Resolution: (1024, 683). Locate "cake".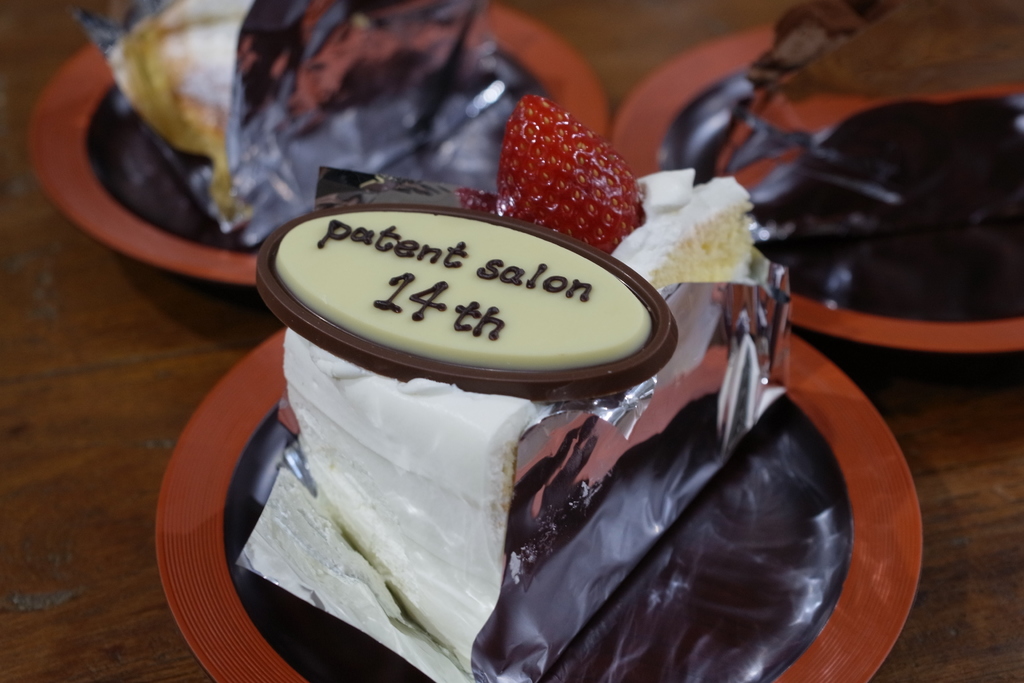
region(223, 94, 847, 682).
